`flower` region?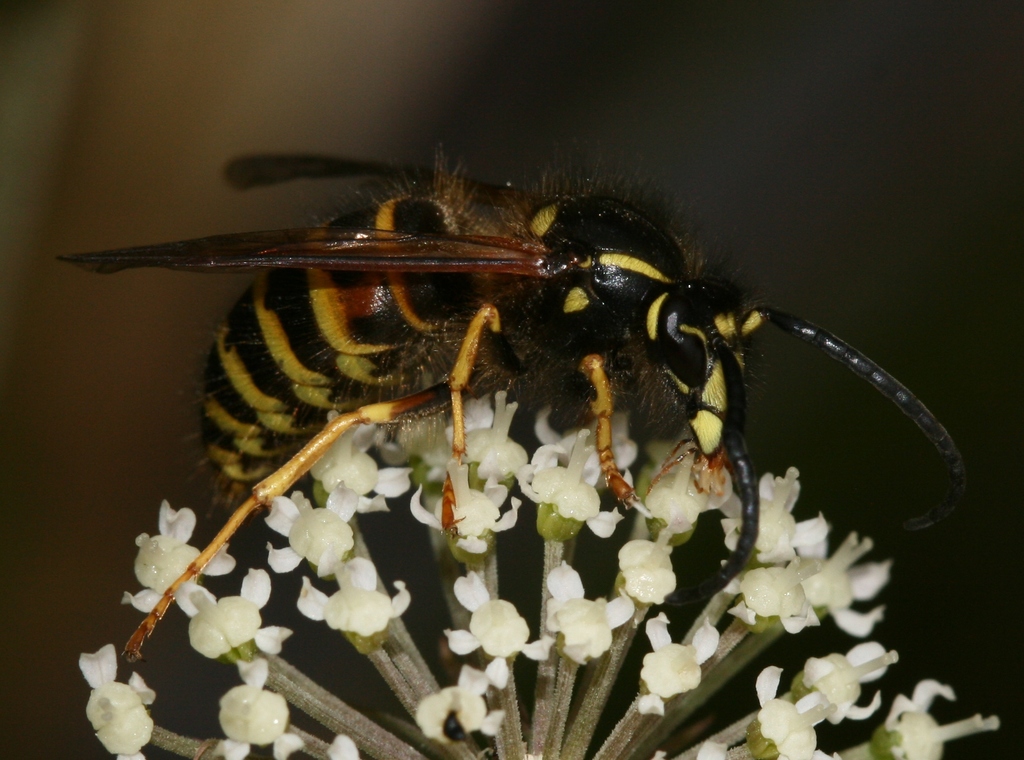
[116,505,250,625]
